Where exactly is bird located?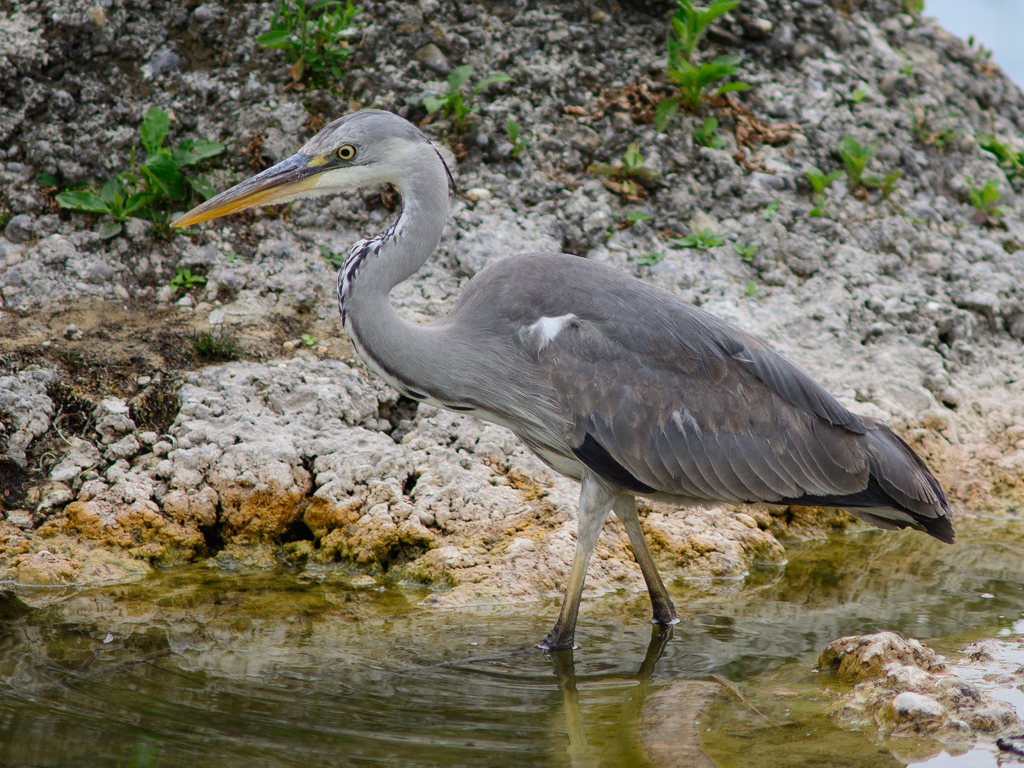
Its bounding box is x1=197 y1=165 x2=897 y2=674.
